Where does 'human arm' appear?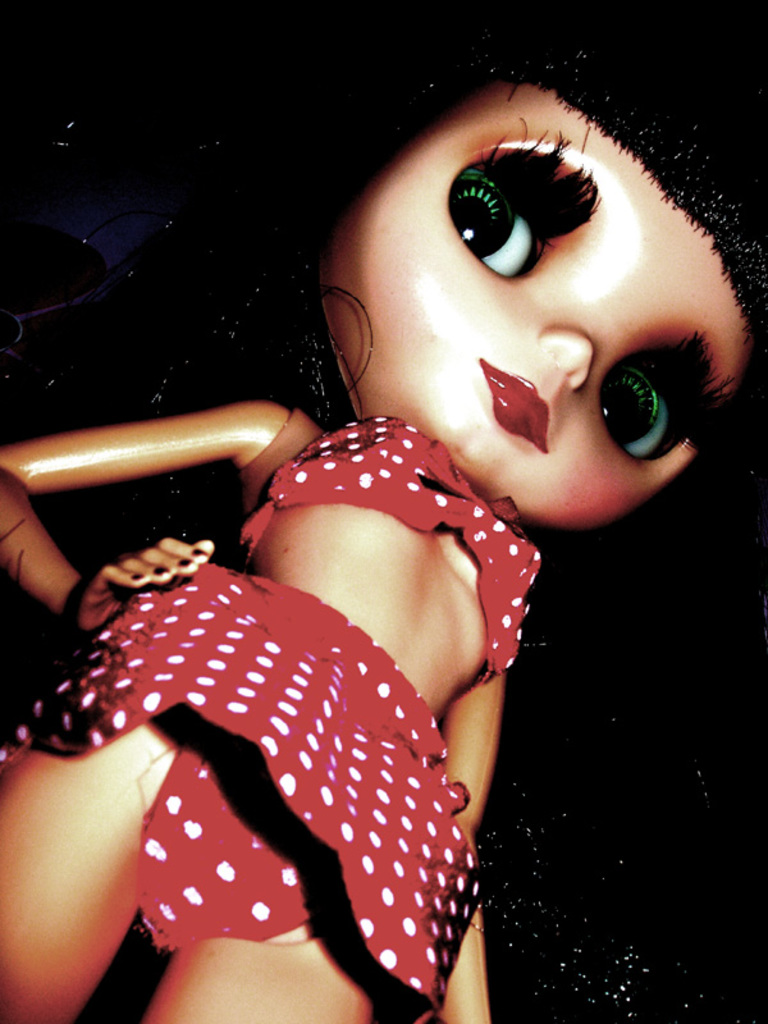
Appears at [left=435, top=669, right=508, bottom=1023].
